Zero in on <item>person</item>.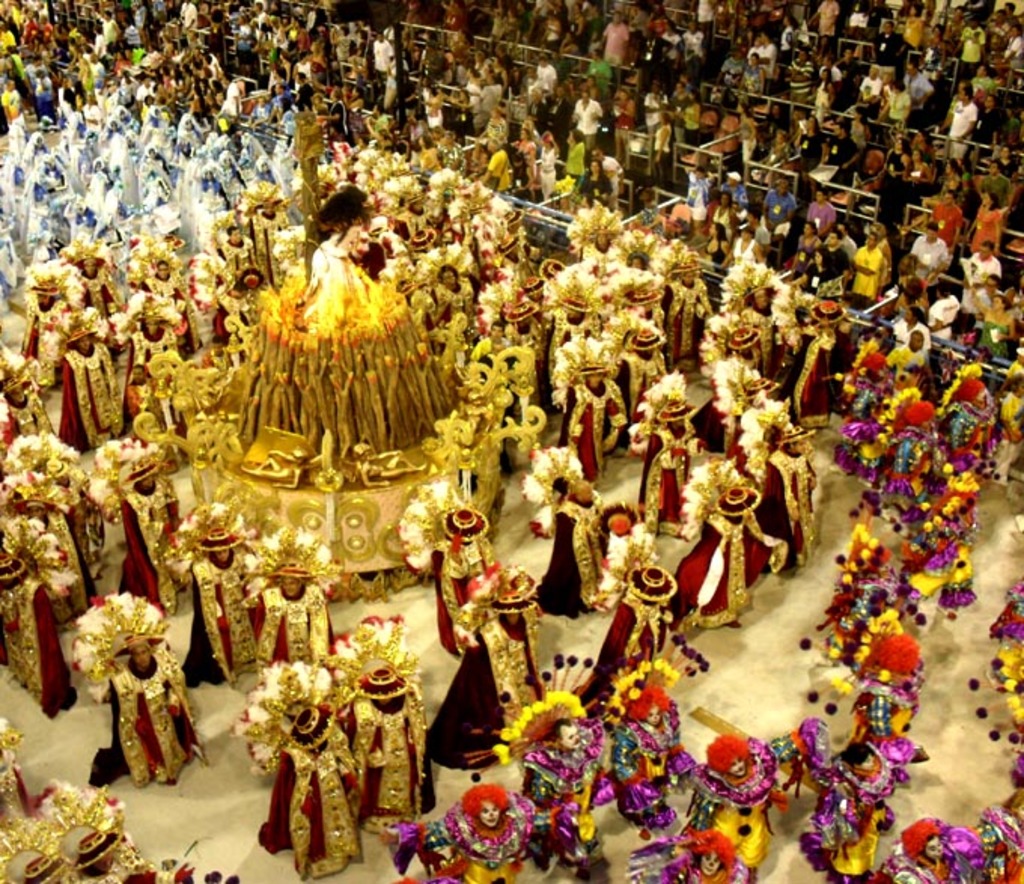
Zeroed in: bbox(753, 173, 770, 208).
